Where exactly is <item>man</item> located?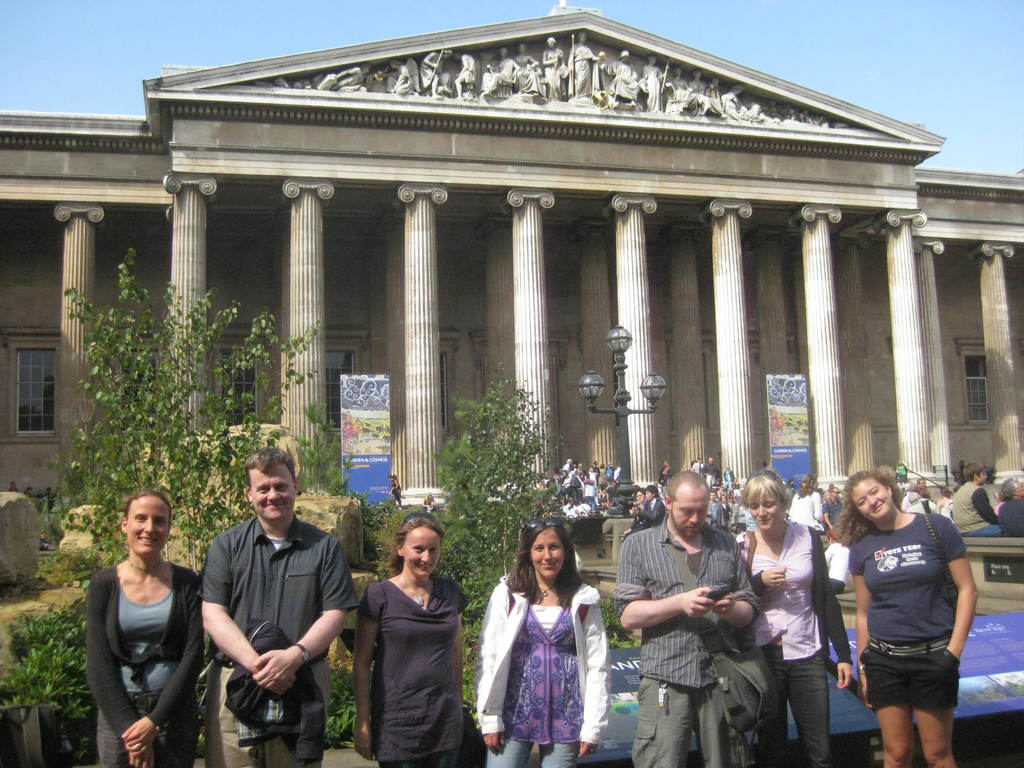
Its bounding box is locate(952, 462, 1005, 539).
